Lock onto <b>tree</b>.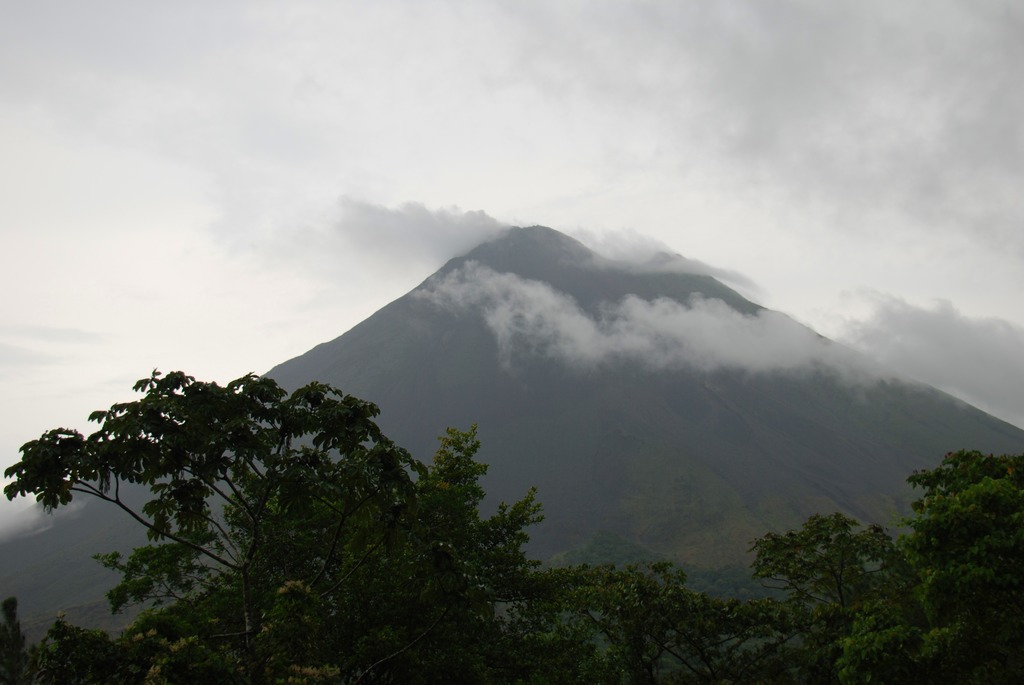
Locked: pyautogui.locateOnScreen(751, 516, 902, 619).
